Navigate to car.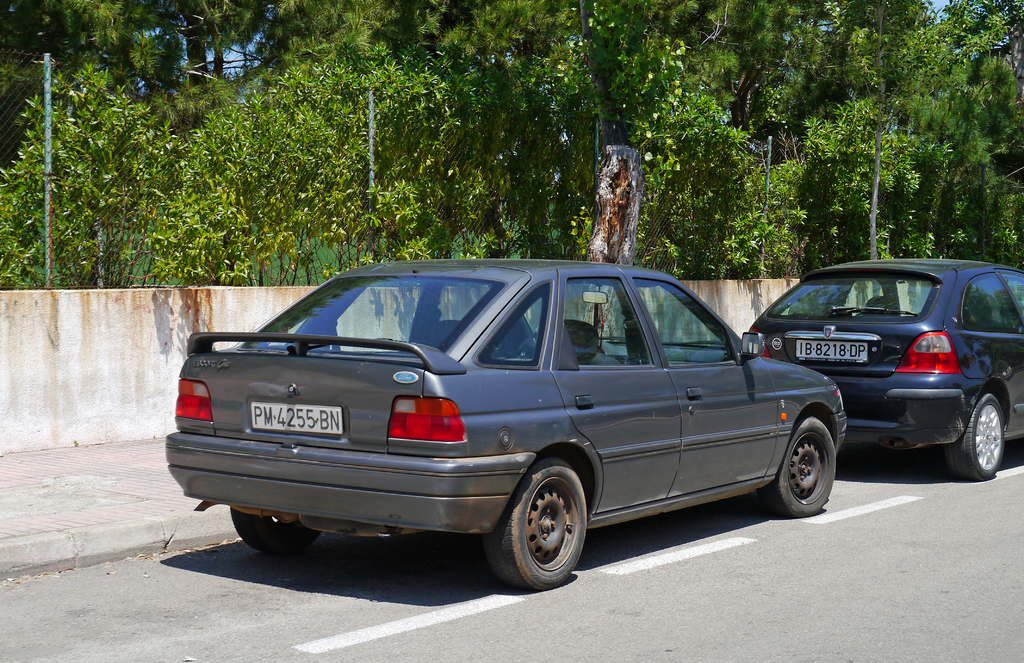
Navigation target: x1=161 y1=261 x2=852 y2=593.
